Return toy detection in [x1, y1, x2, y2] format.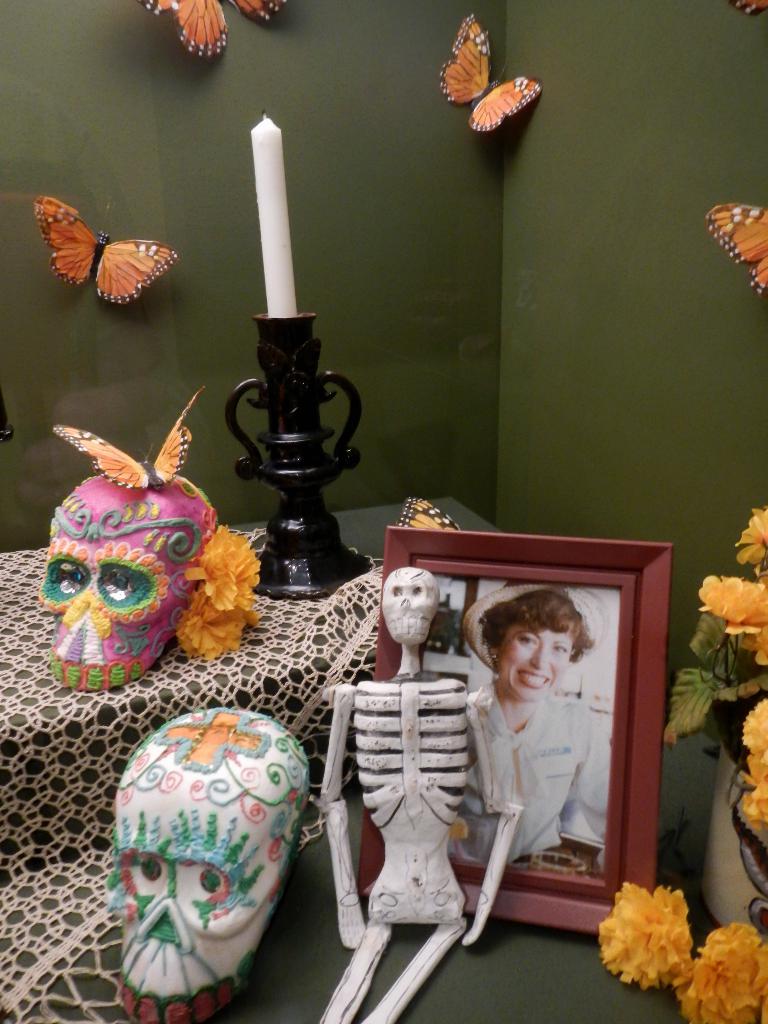
[29, 424, 271, 691].
